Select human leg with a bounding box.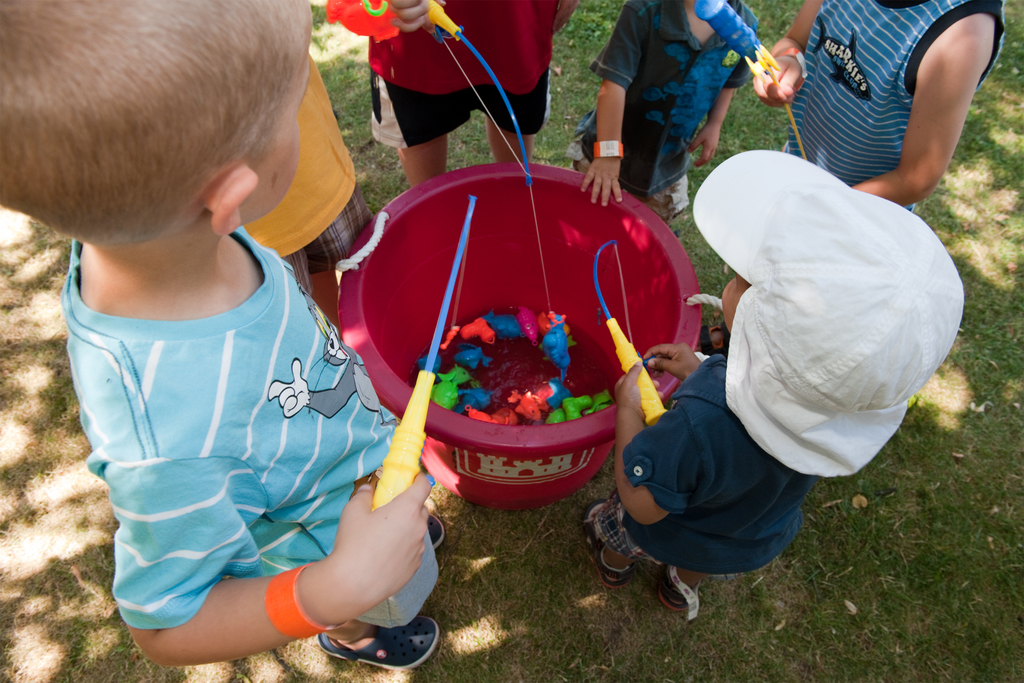
left=369, top=67, right=446, bottom=189.
